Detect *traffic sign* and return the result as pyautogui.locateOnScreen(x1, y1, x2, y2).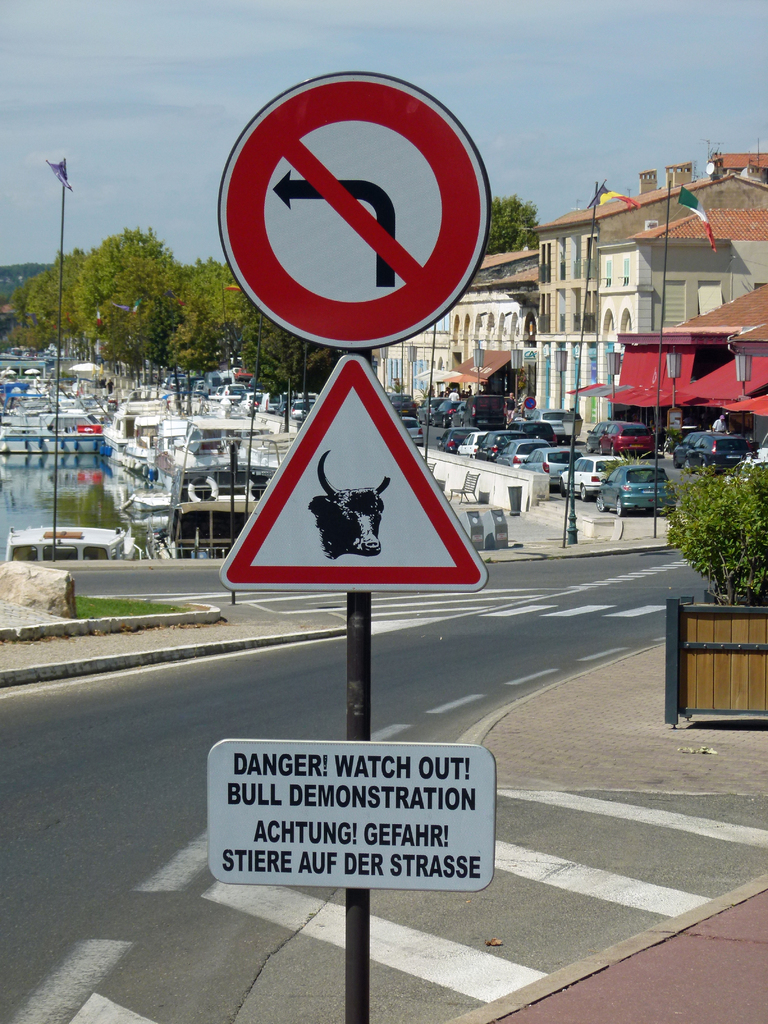
pyautogui.locateOnScreen(214, 68, 499, 350).
